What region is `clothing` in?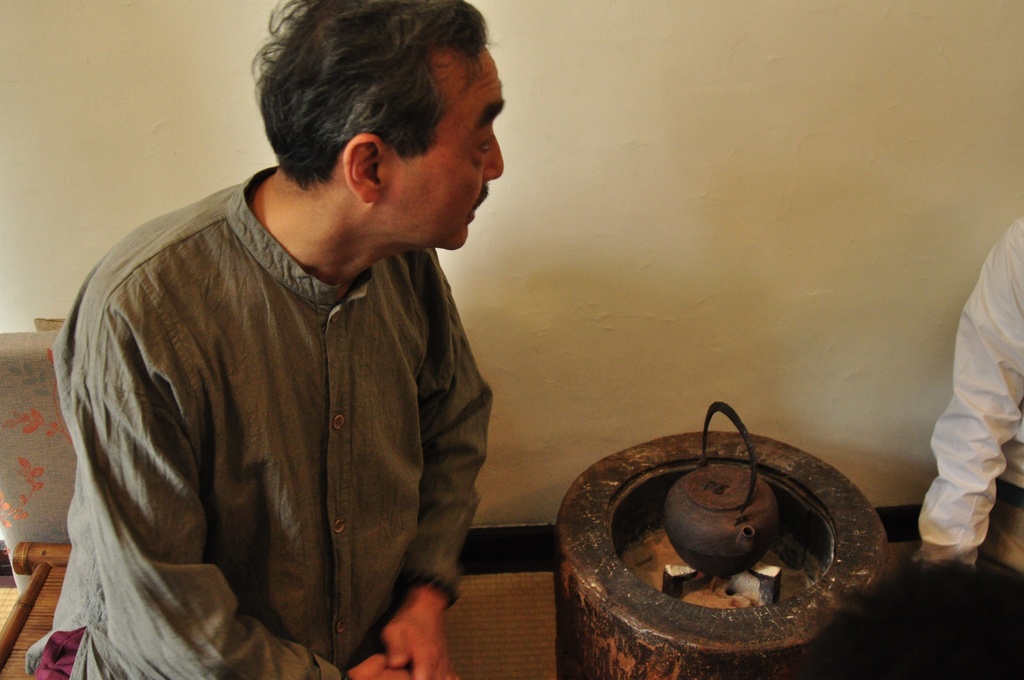
x1=26, y1=115, x2=502, y2=679.
